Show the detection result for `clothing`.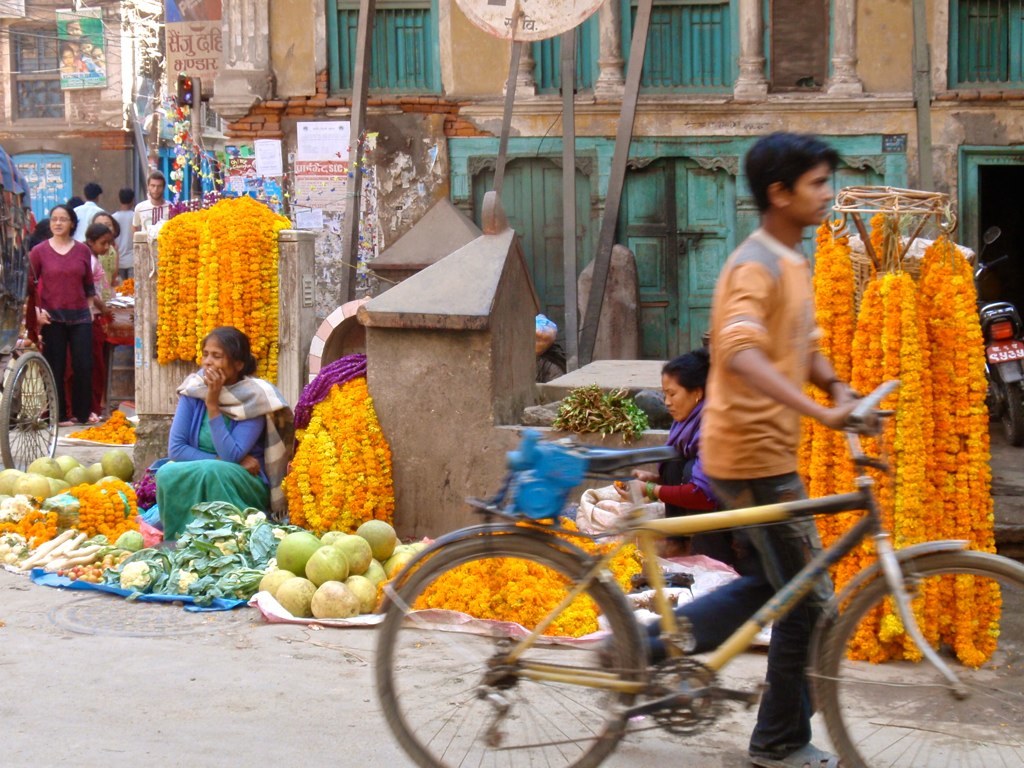
BBox(90, 256, 115, 404).
